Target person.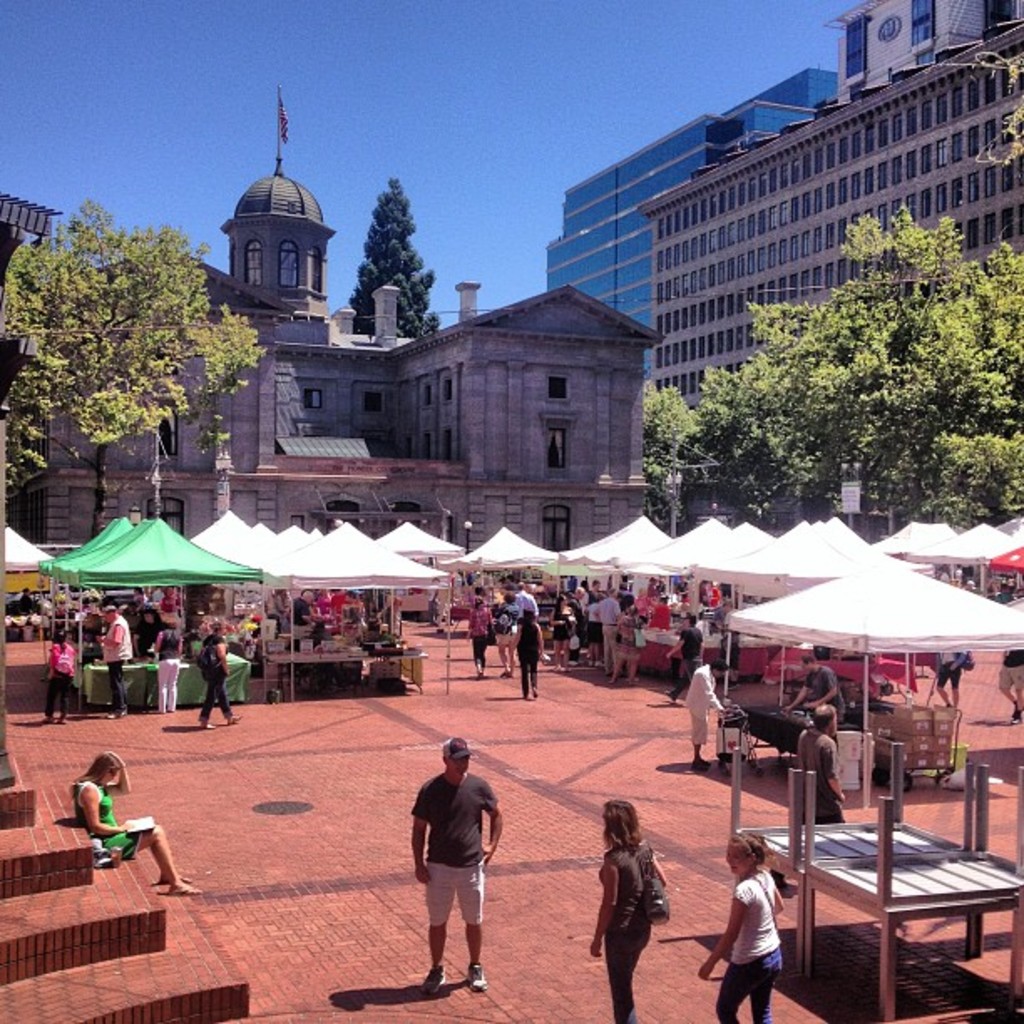
Target region: (left=648, top=567, right=674, bottom=604).
